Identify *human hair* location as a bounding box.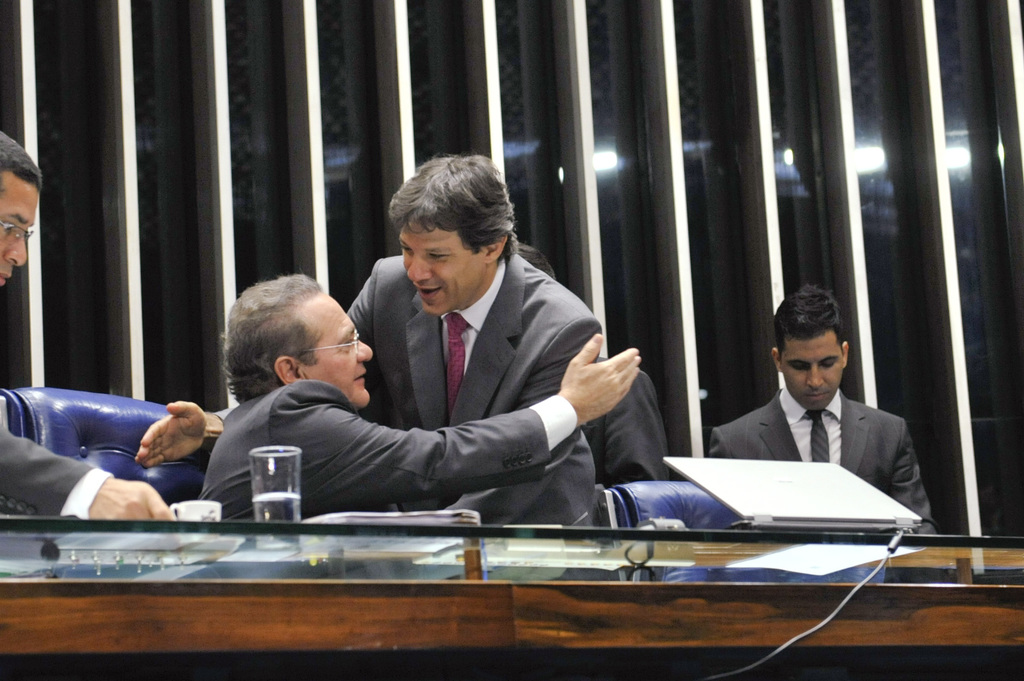
pyautogui.locateOnScreen(513, 240, 556, 282).
